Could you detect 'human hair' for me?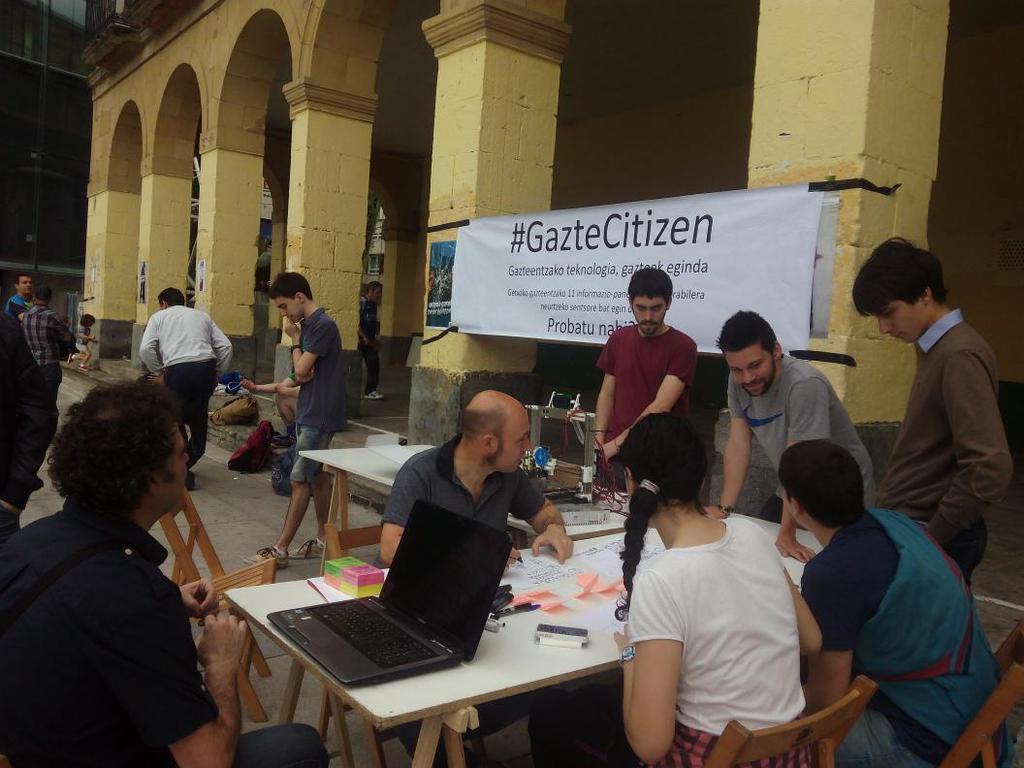
Detection result: (x1=33, y1=286, x2=45, y2=299).
